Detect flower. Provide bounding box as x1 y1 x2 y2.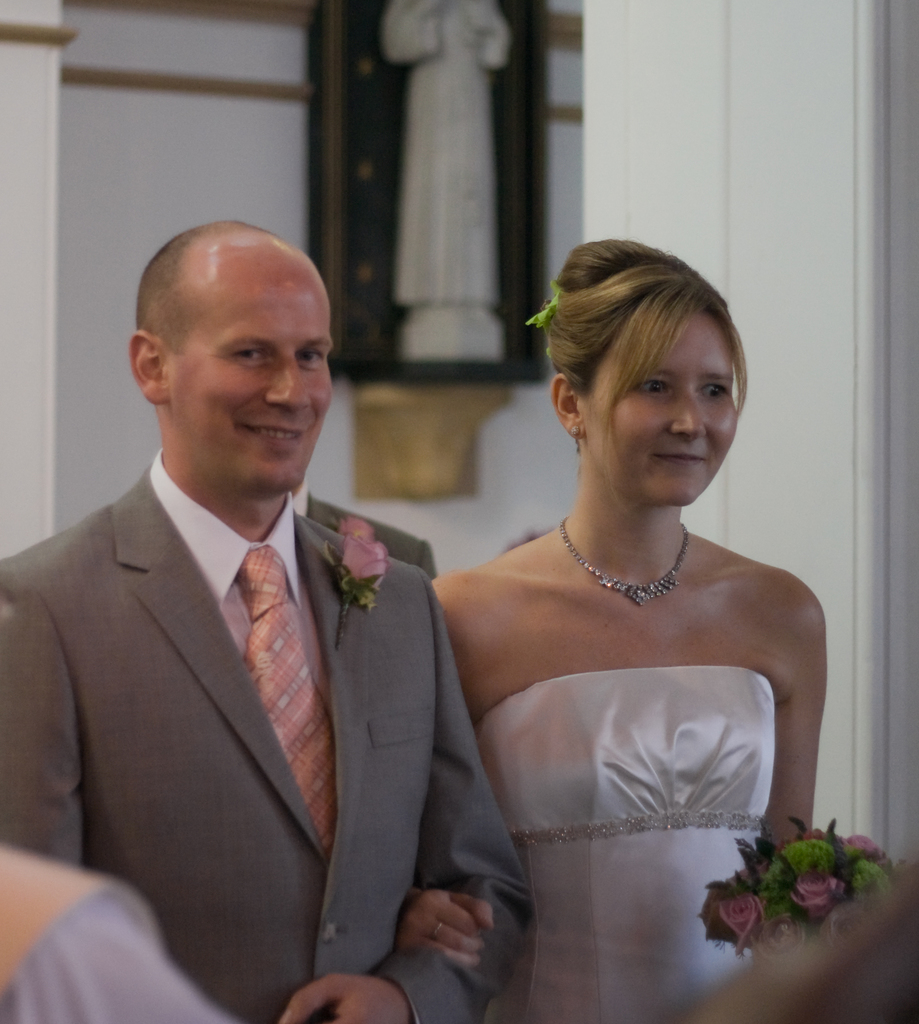
344 540 385 595.
